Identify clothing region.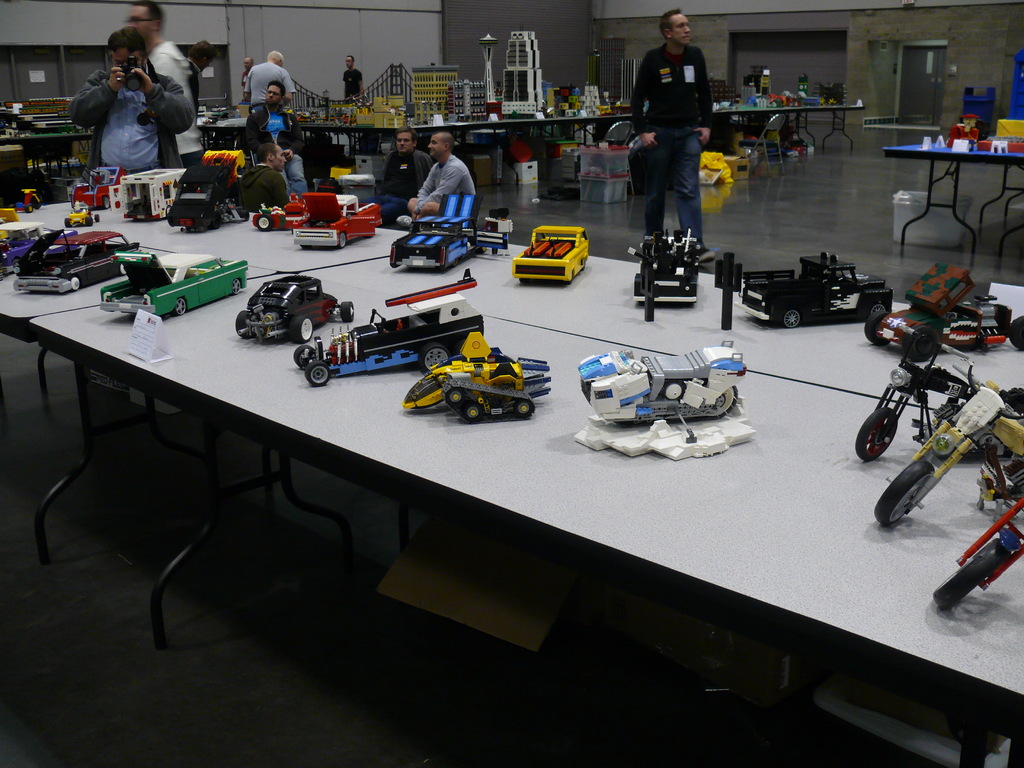
Region: box=[243, 106, 307, 193].
